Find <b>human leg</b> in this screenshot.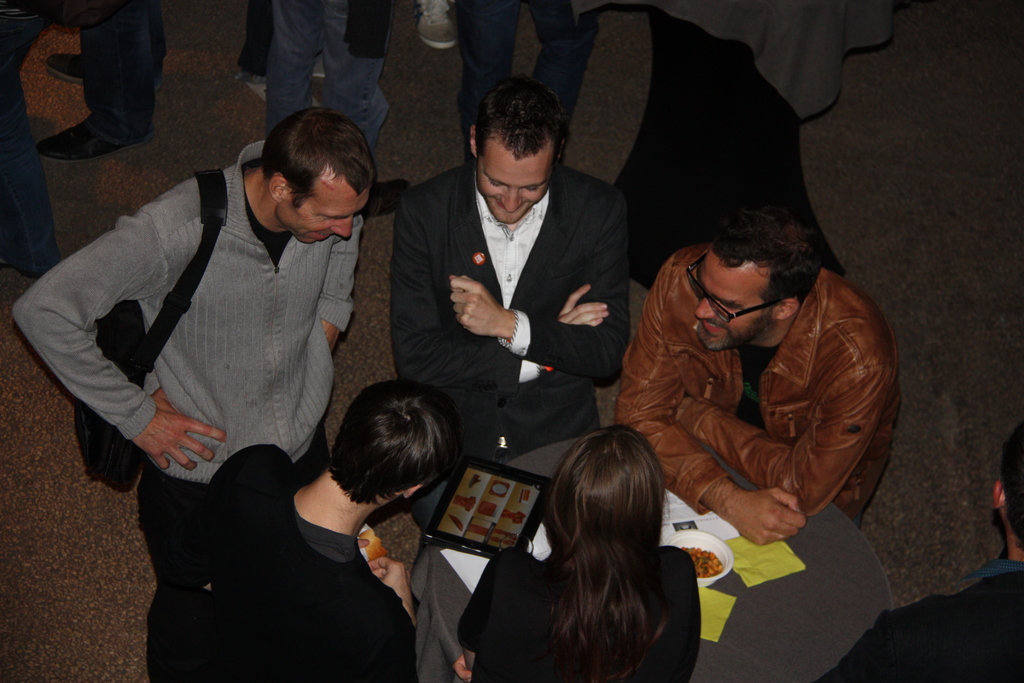
The bounding box for <b>human leg</b> is left=25, top=0, right=173, bottom=167.
